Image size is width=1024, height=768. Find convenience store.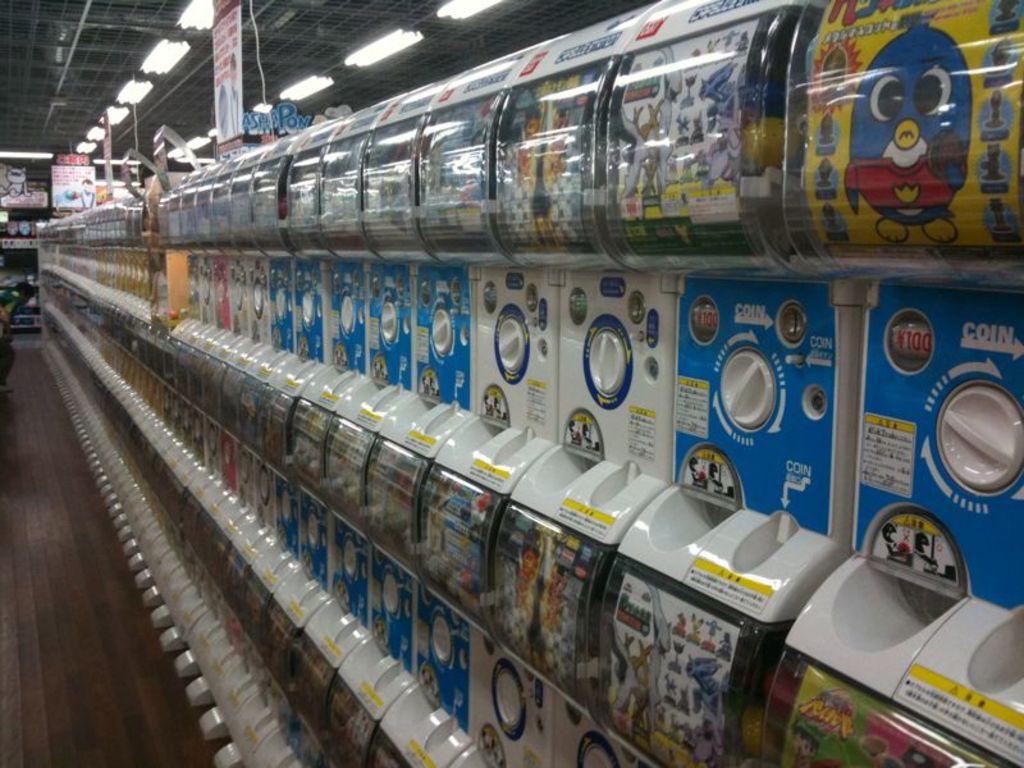
(0, 0, 1023, 767).
